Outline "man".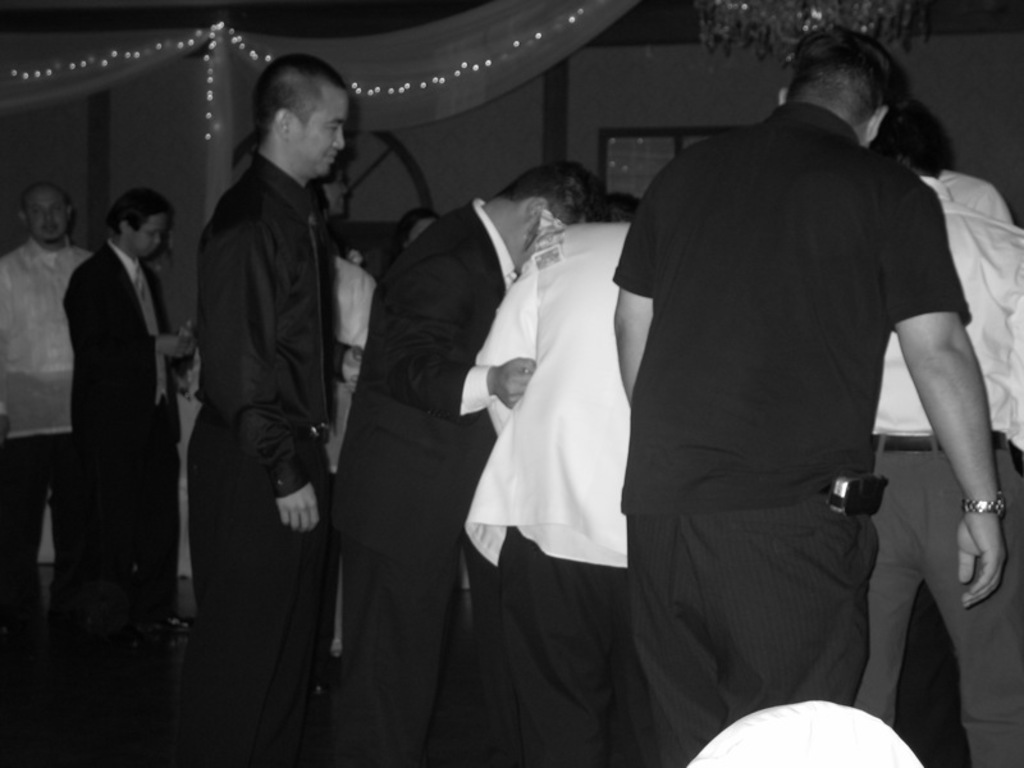
Outline: <box>164,41,366,709</box>.
